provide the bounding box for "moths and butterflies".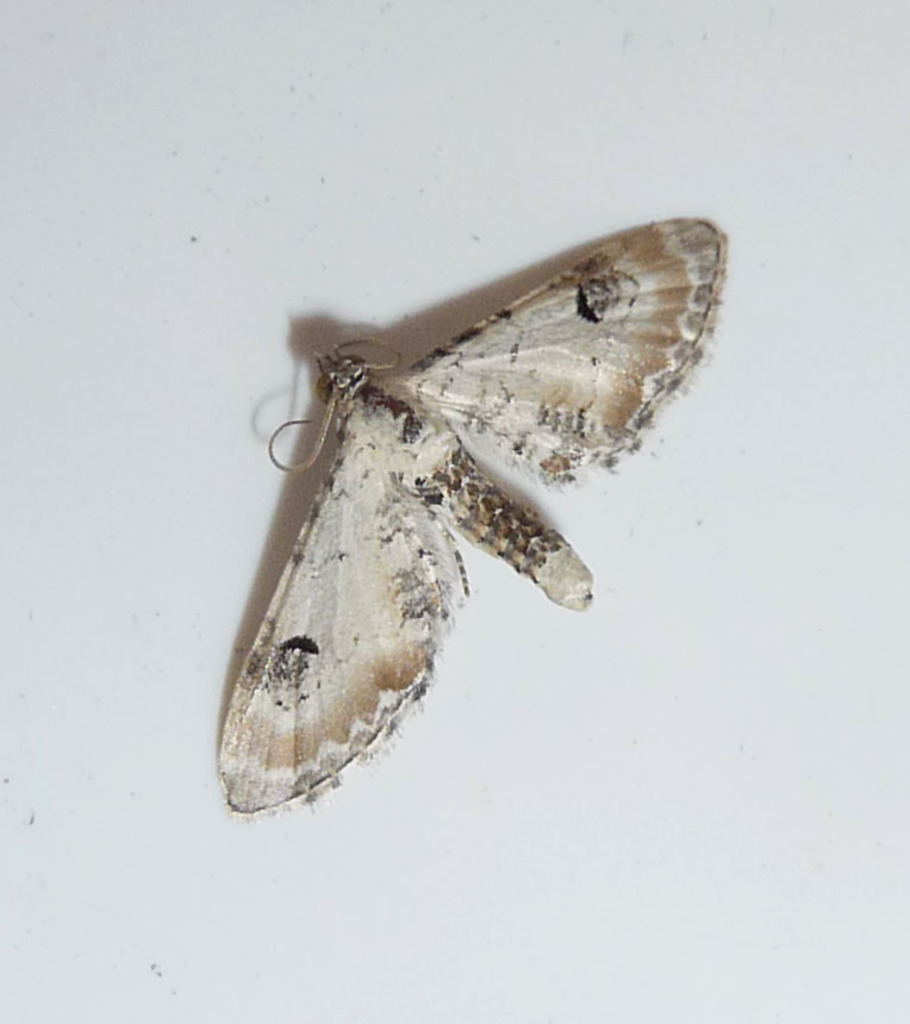
bbox=[211, 207, 734, 830].
